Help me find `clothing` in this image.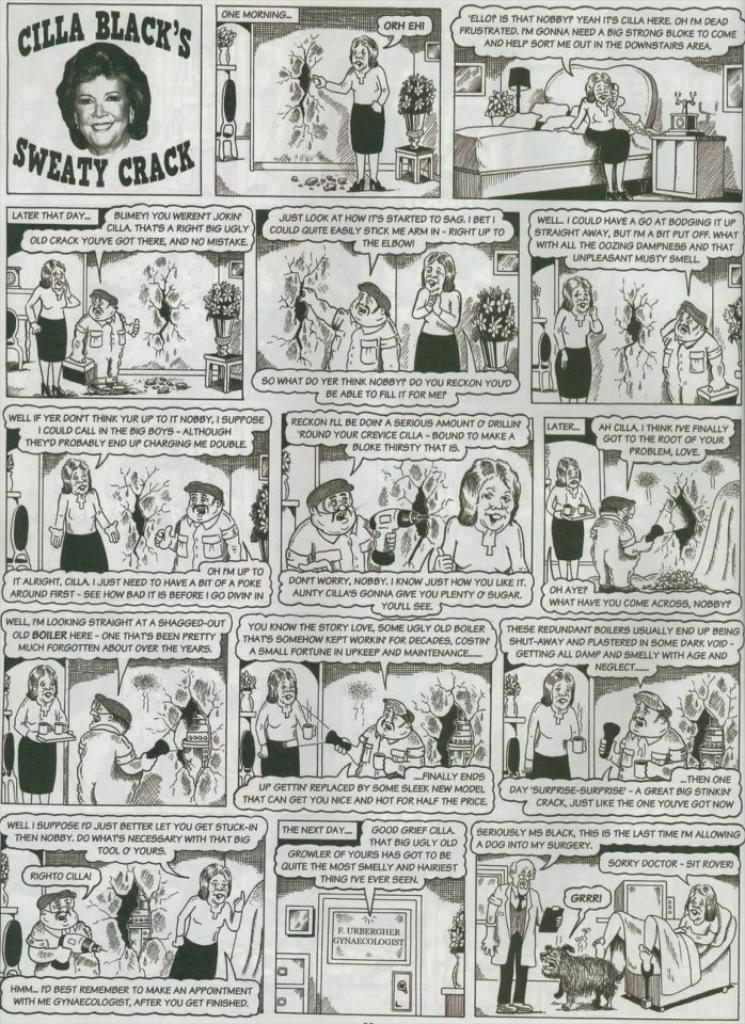
Found it: 253 699 304 775.
